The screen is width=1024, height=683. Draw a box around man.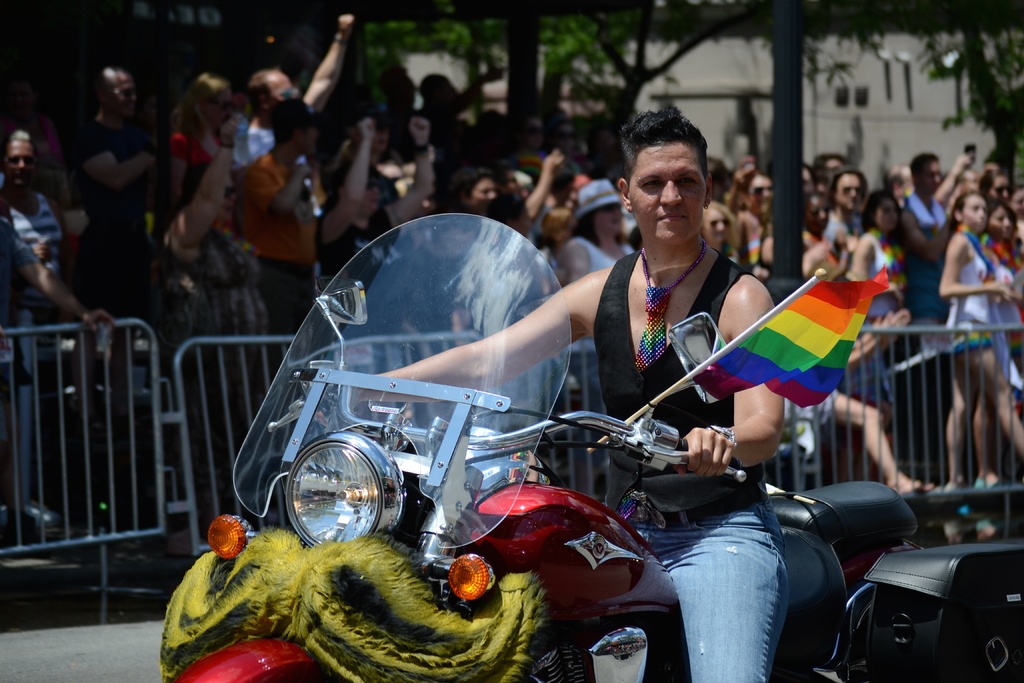
904,153,948,324.
